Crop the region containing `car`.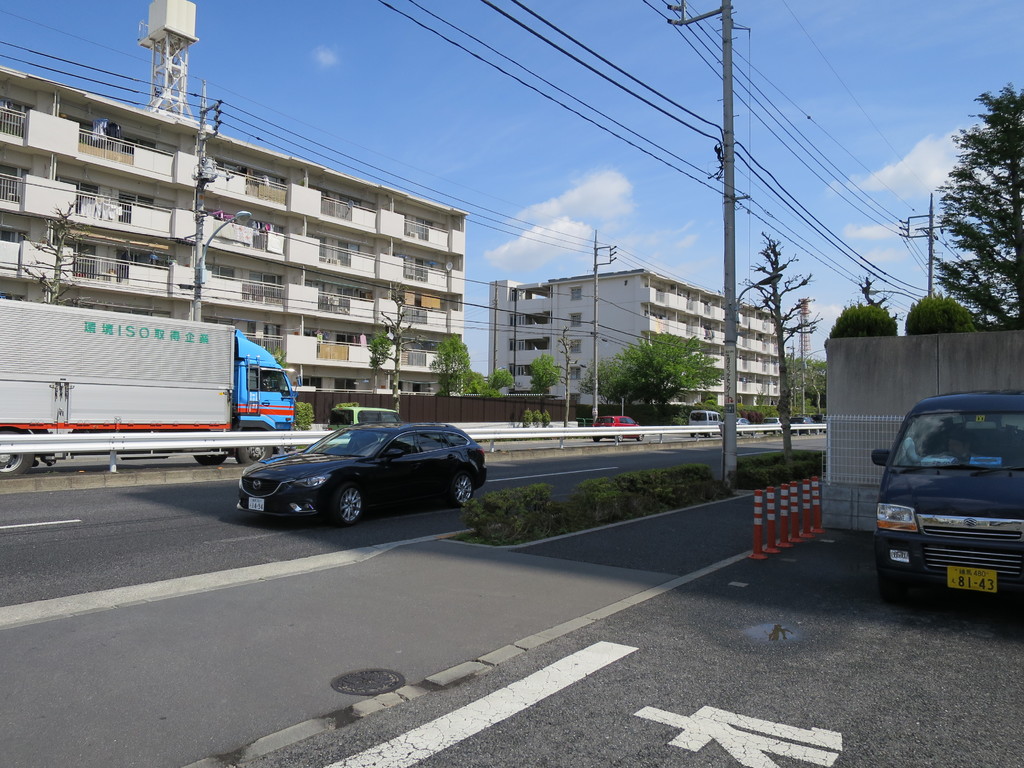
Crop region: locate(878, 399, 1023, 598).
